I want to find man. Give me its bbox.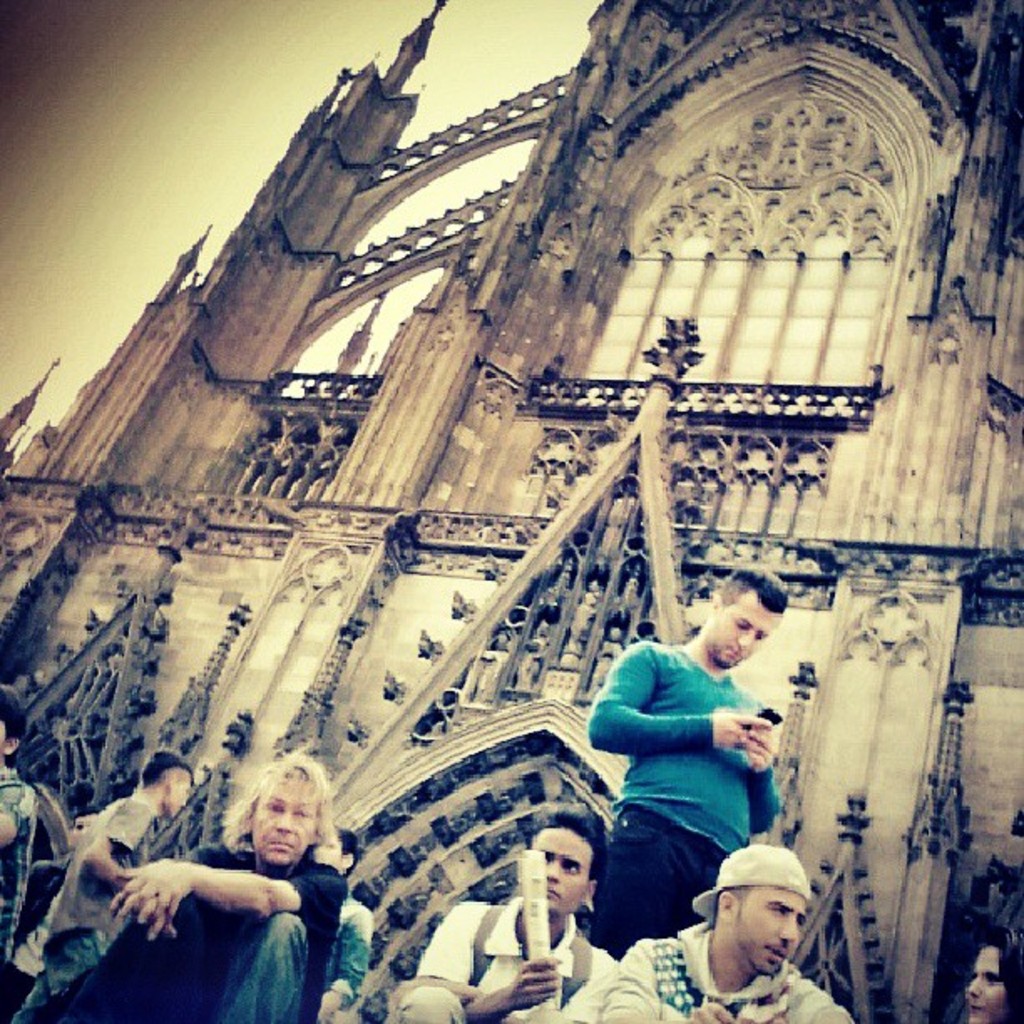
detection(581, 574, 778, 975).
